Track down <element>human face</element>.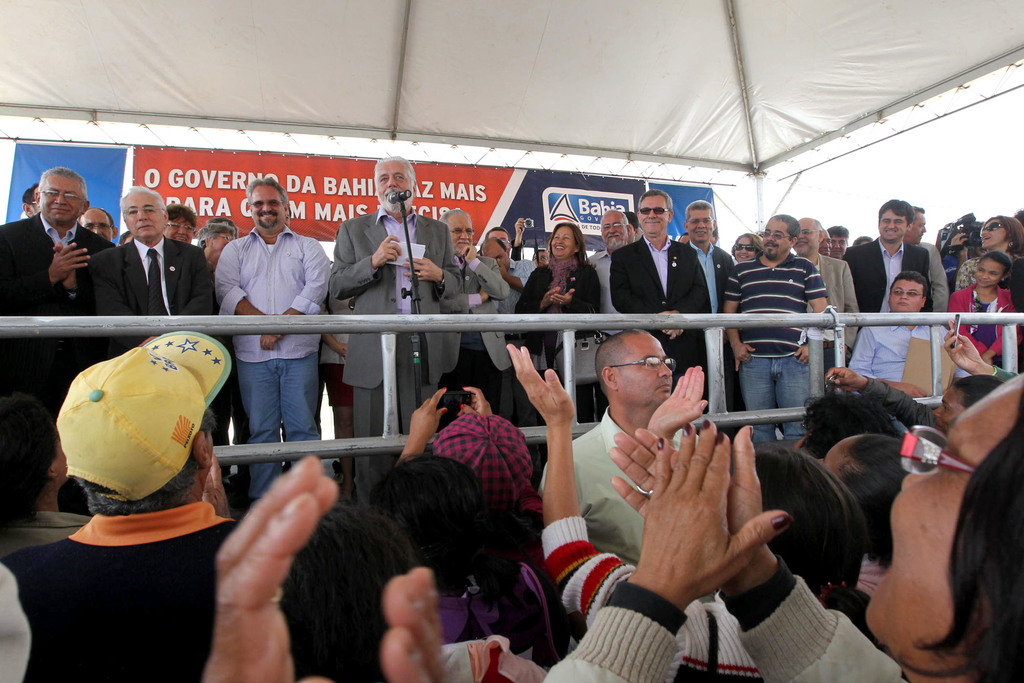
Tracked to <region>621, 331, 671, 407</region>.
